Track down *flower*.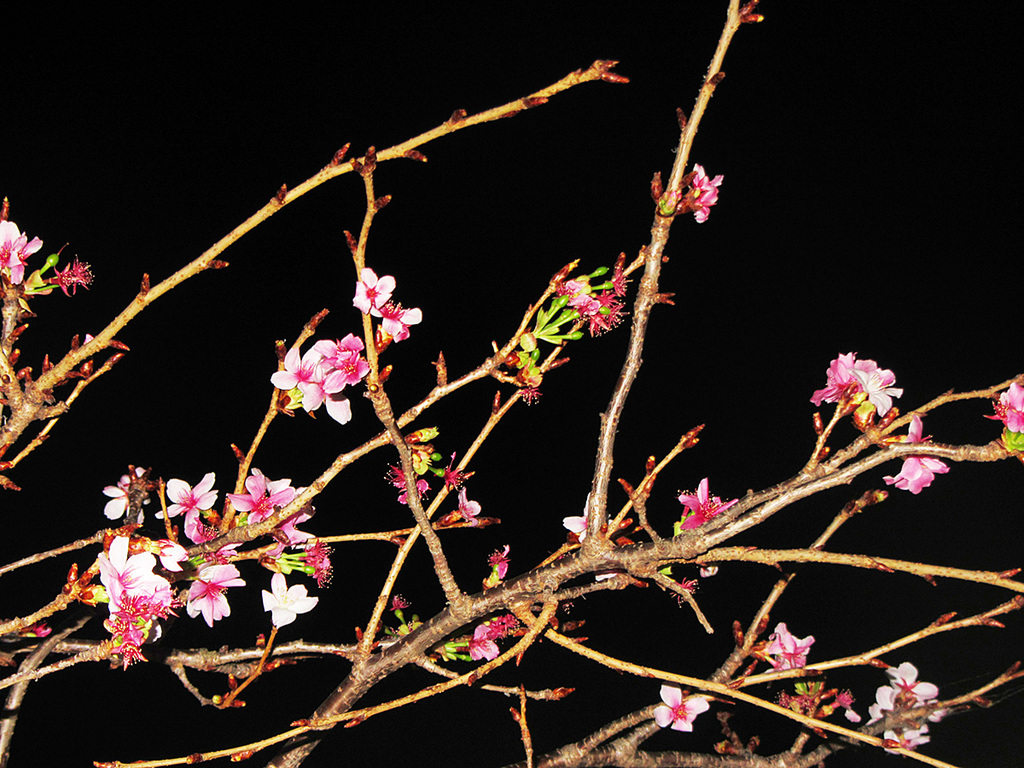
Tracked to BBox(656, 679, 711, 730).
